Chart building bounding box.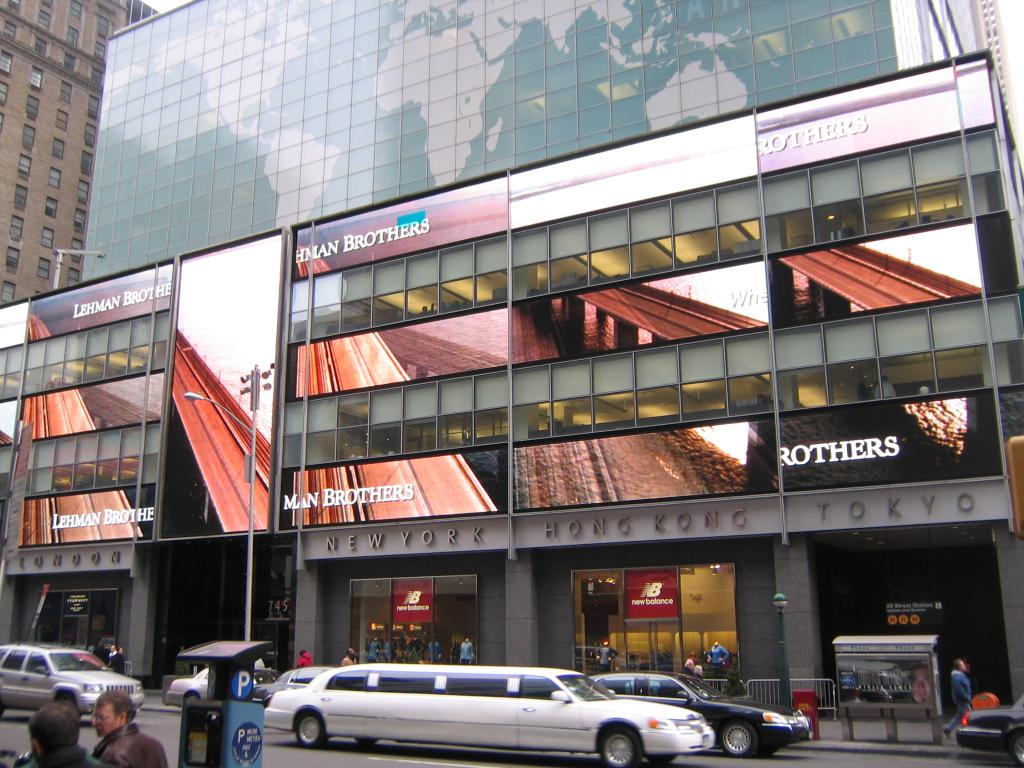
Charted: region(81, 0, 982, 280).
